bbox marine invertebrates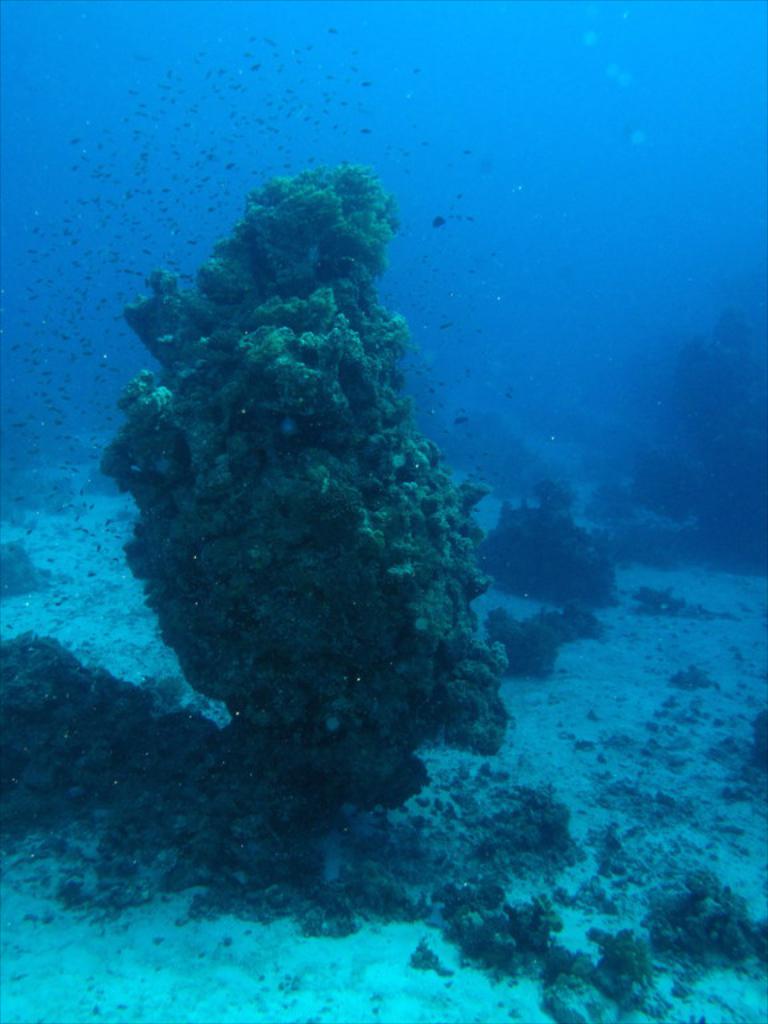
bbox=(595, 288, 767, 601)
